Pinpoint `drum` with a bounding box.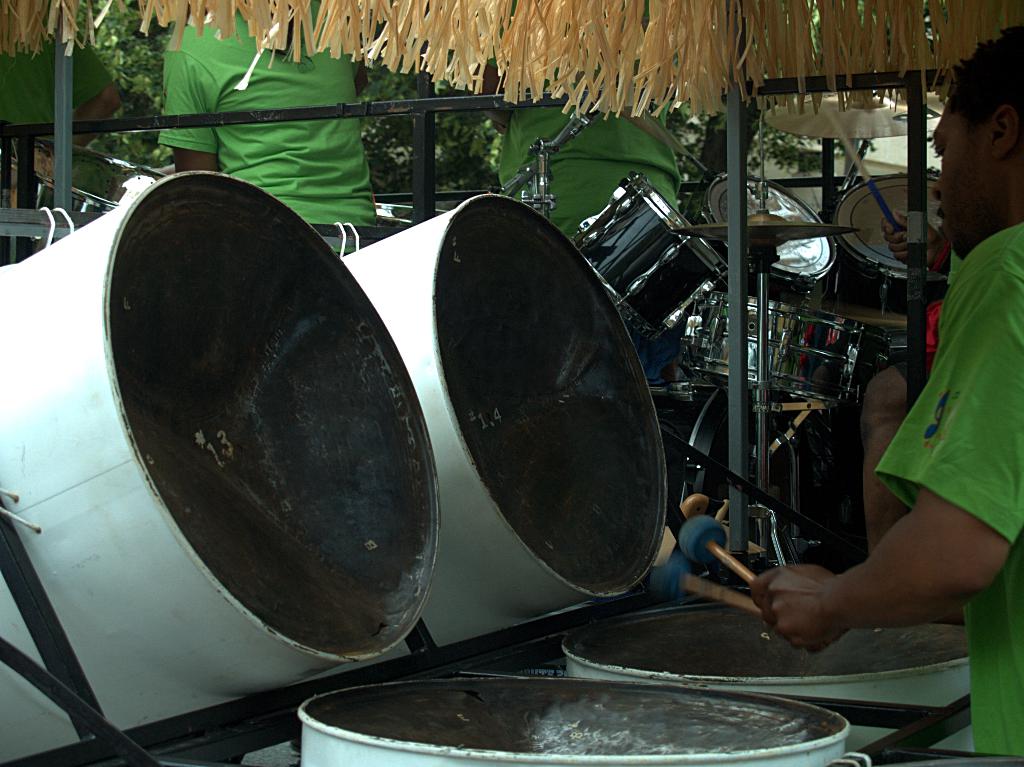
293,192,668,684.
